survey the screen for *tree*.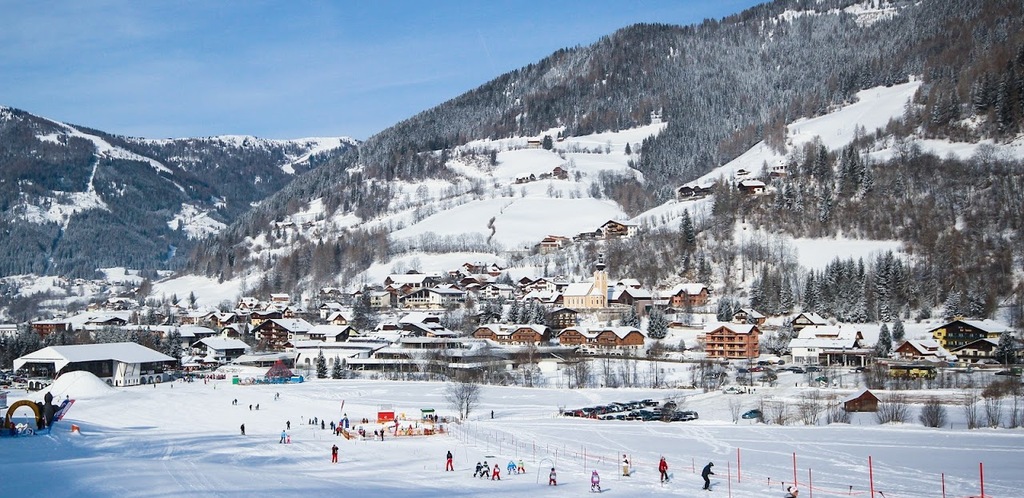
Survey found: {"x1": 1010, "y1": 277, "x2": 1023, "y2": 332}.
